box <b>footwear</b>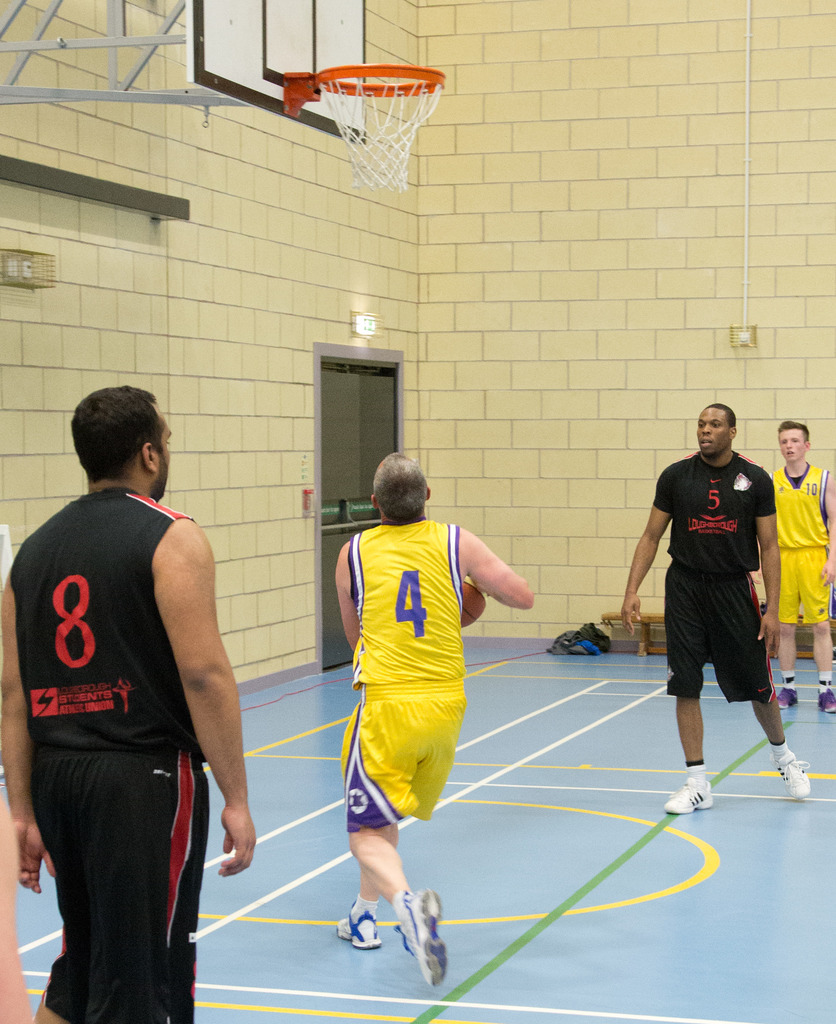
401:883:446:989
